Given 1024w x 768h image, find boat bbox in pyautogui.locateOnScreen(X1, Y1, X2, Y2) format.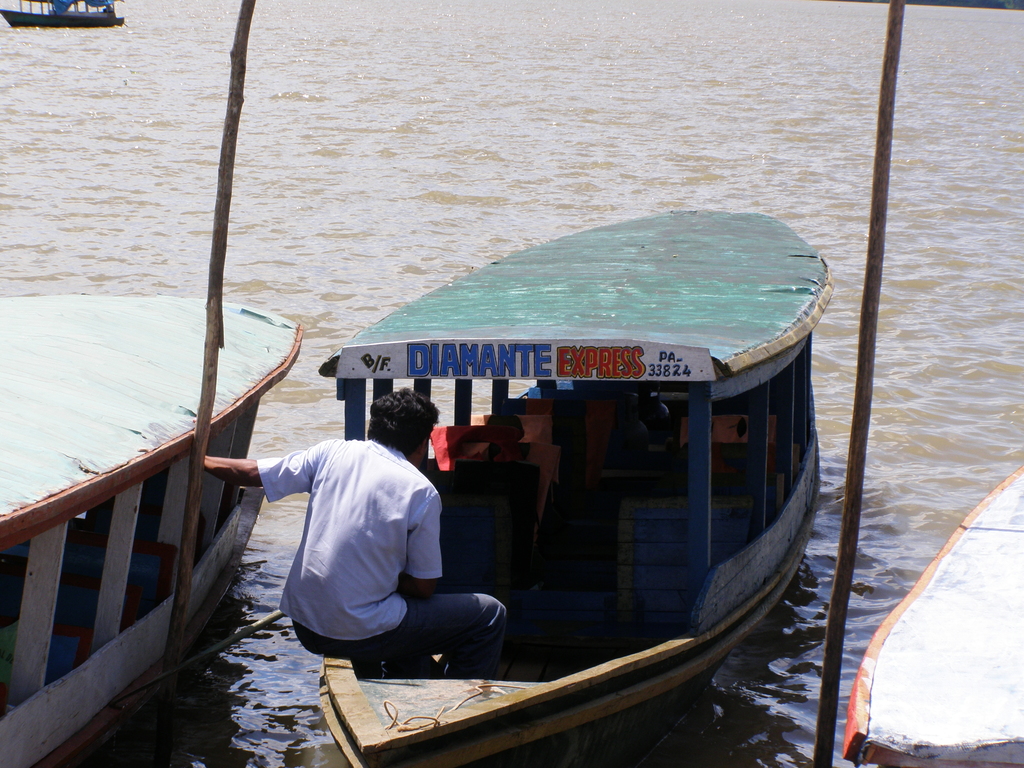
pyautogui.locateOnScreen(123, 209, 856, 767).
